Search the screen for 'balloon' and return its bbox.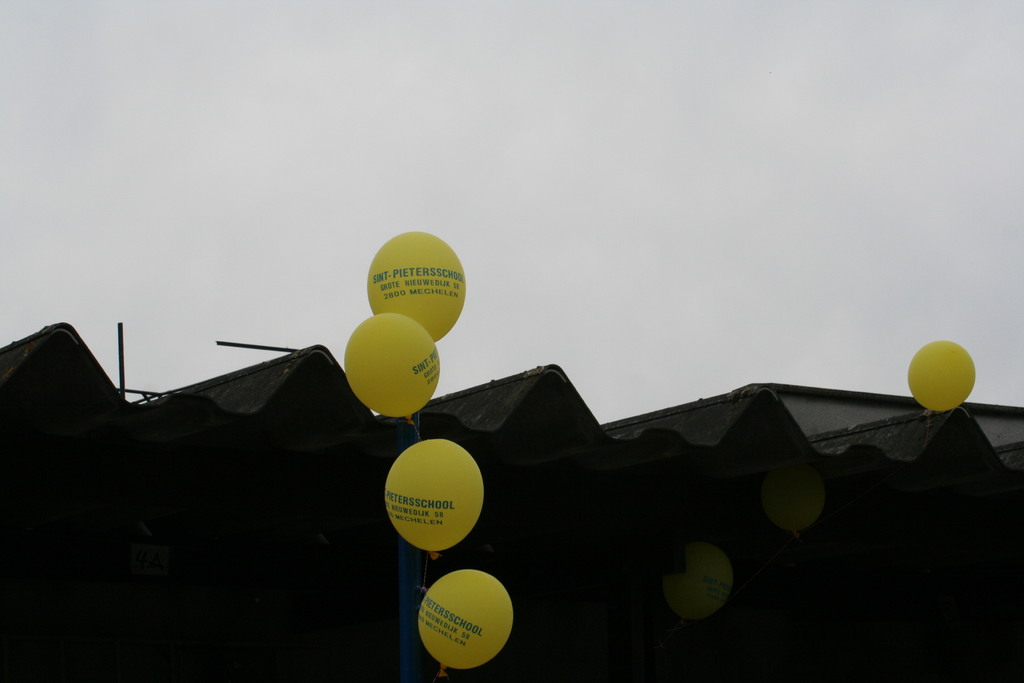
Found: Rect(906, 340, 977, 413).
